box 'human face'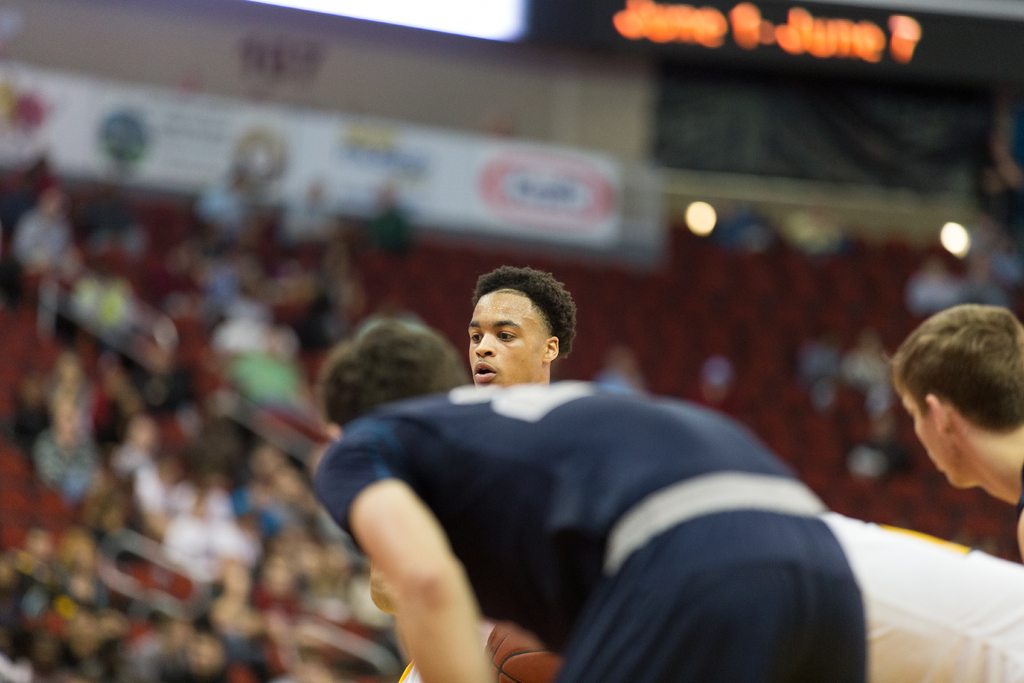
x1=465 y1=288 x2=543 y2=384
